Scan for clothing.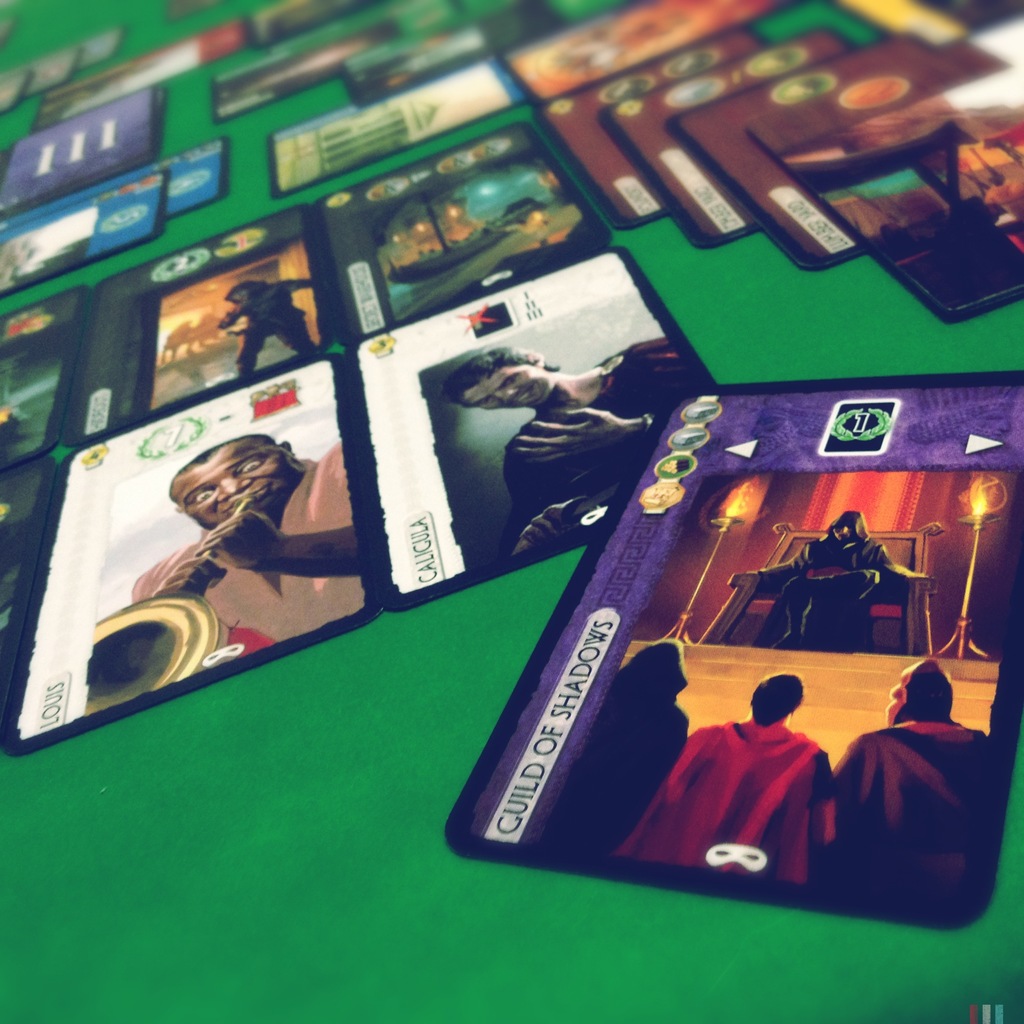
Scan result: 758 538 911 659.
